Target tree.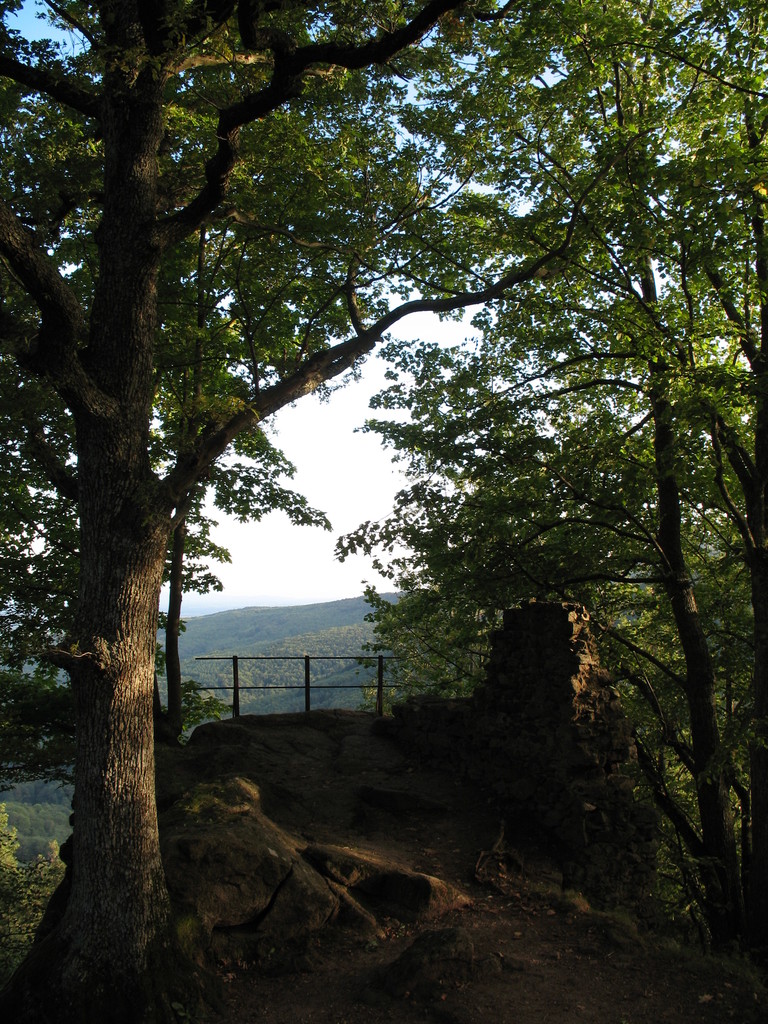
Target region: region(334, 0, 767, 1023).
